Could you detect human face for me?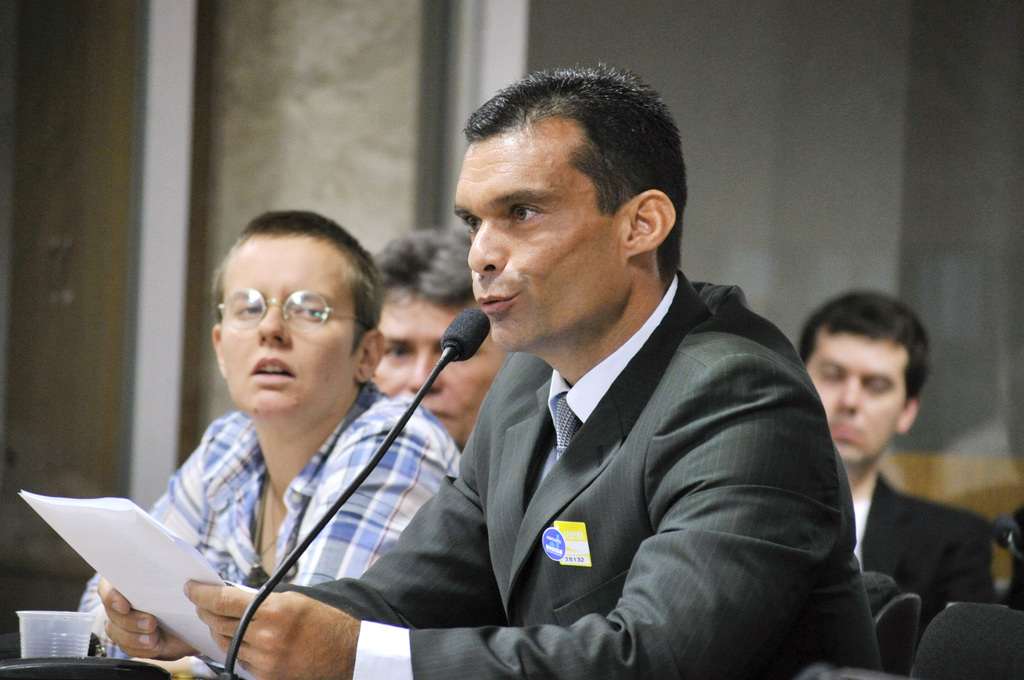
Detection result: x1=369 y1=292 x2=505 y2=447.
